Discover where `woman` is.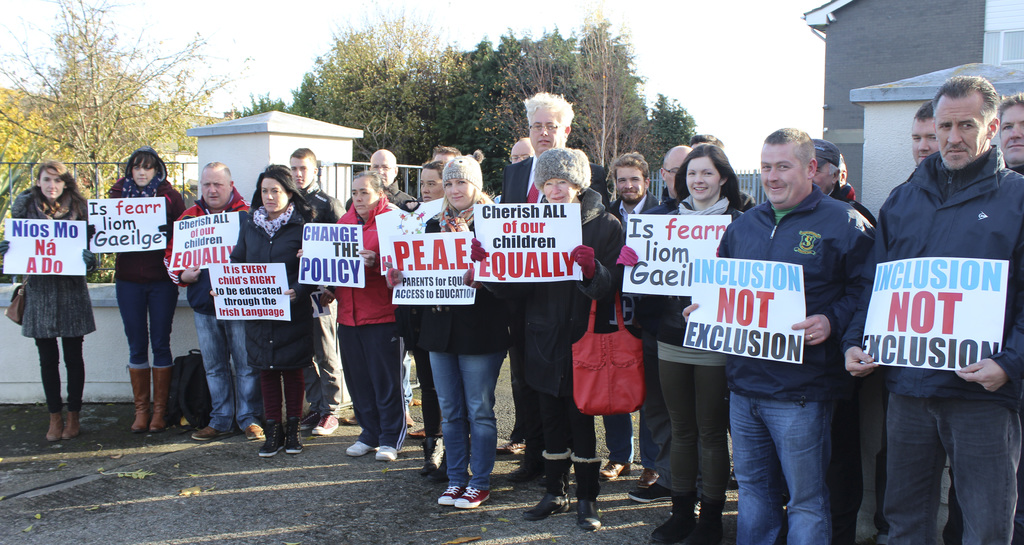
Discovered at (472, 145, 630, 529).
